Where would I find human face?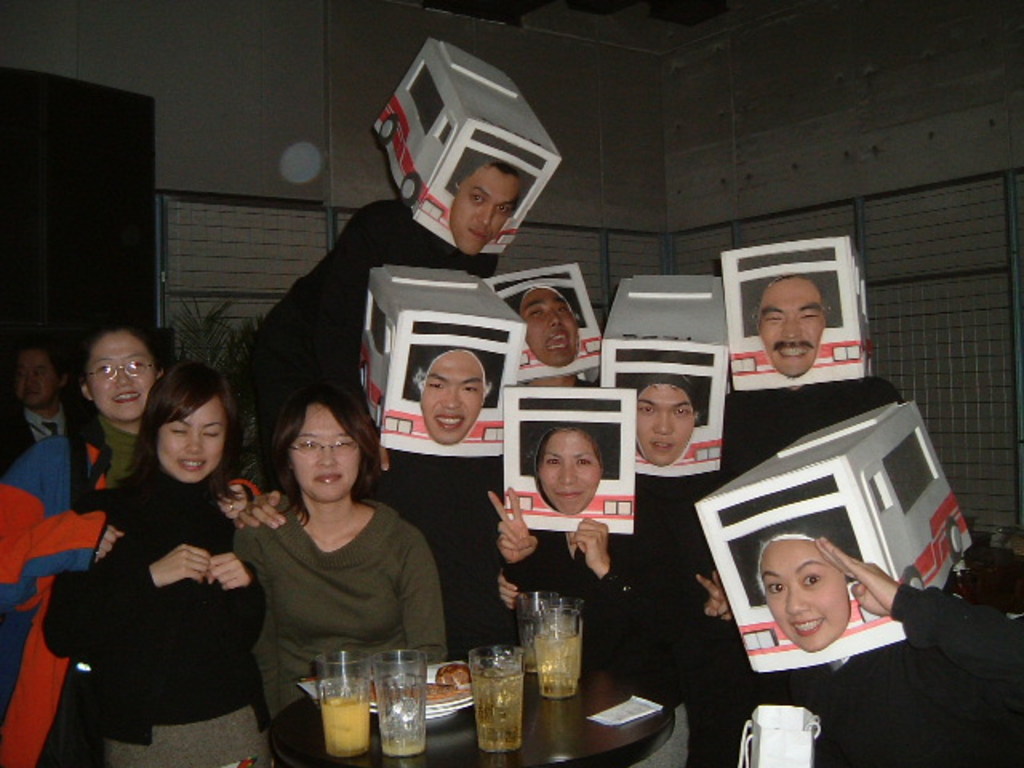
At rect(13, 349, 58, 411).
